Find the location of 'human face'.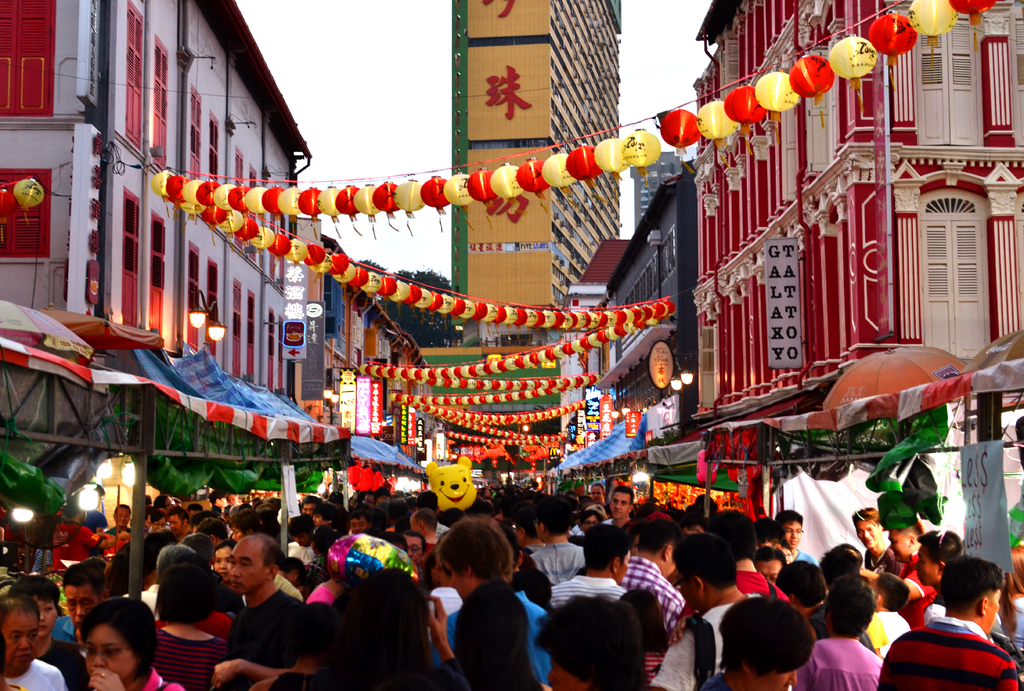
Location: {"x1": 0, "y1": 598, "x2": 35, "y2": 671}.
